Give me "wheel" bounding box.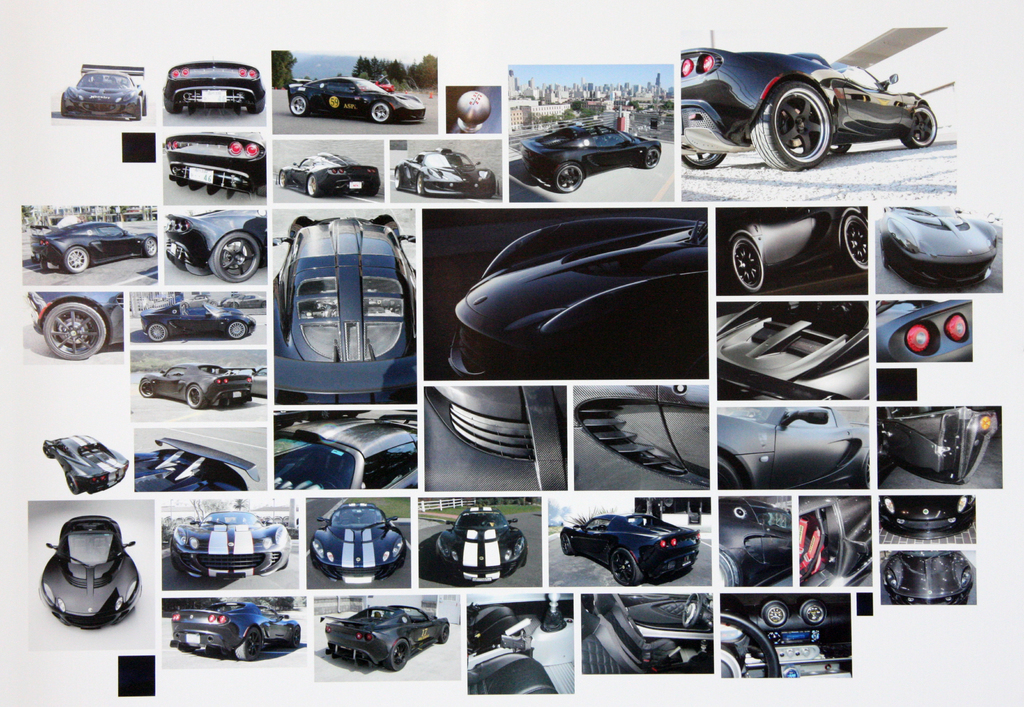
641:145:660:170.
